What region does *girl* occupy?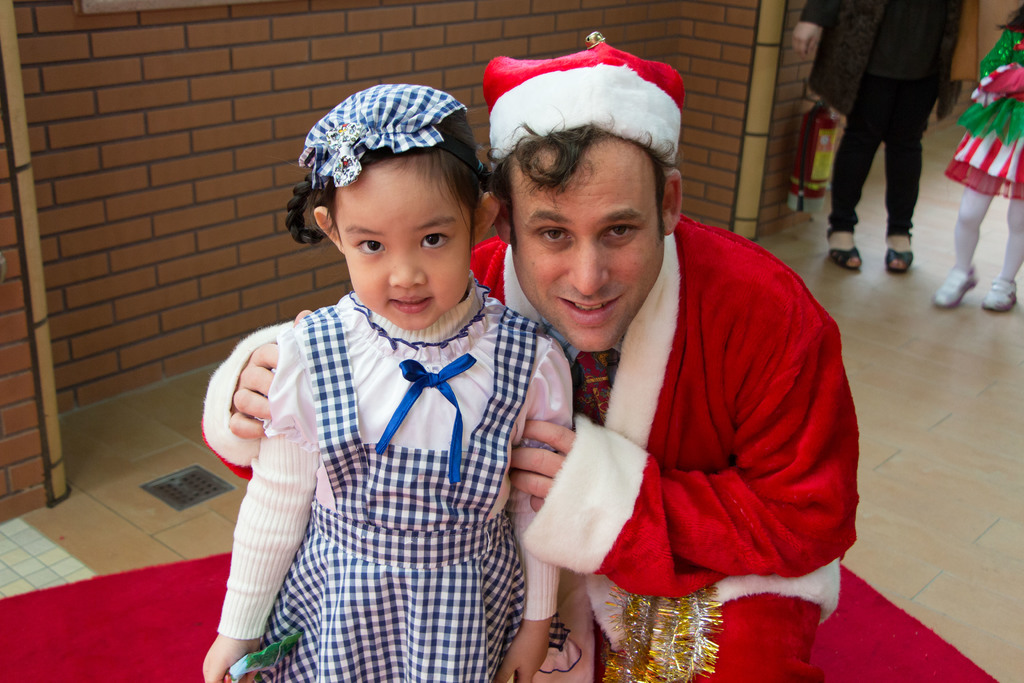
(194, 54, 579, 682).
